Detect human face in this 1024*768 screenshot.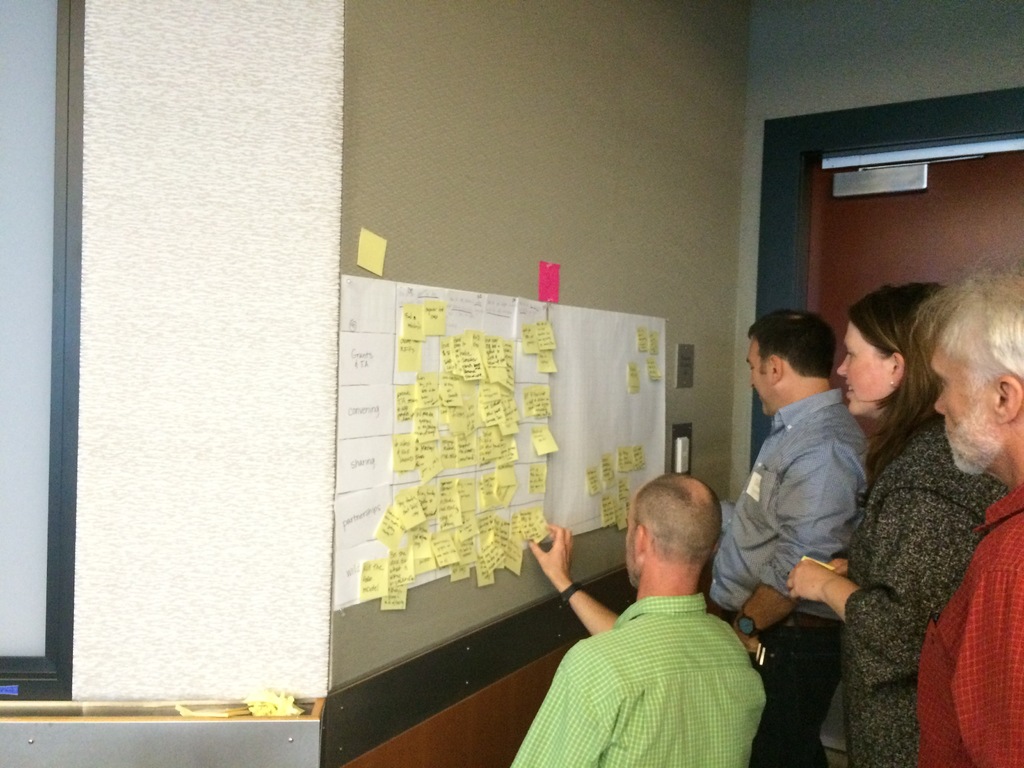
Detection: bbox=(835, 323, 897, 417).
